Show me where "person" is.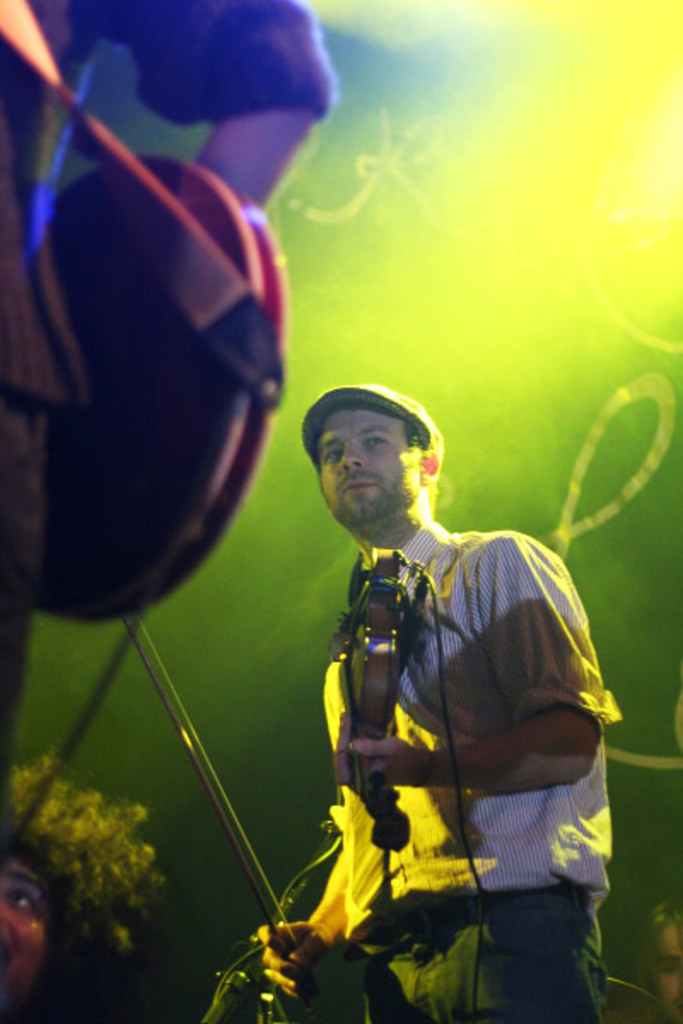
"person" is at (left=0, top=0, right=340, bottom=838).
